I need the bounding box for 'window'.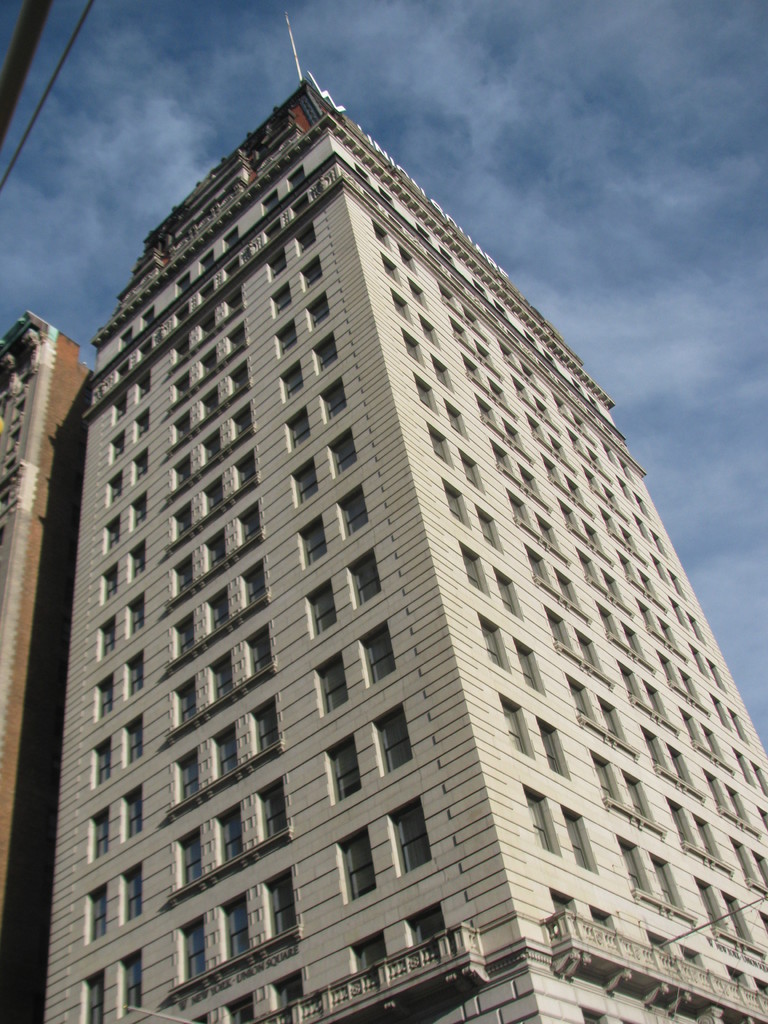
Here it is: left=173, top=273, right=193, bottom=289.
